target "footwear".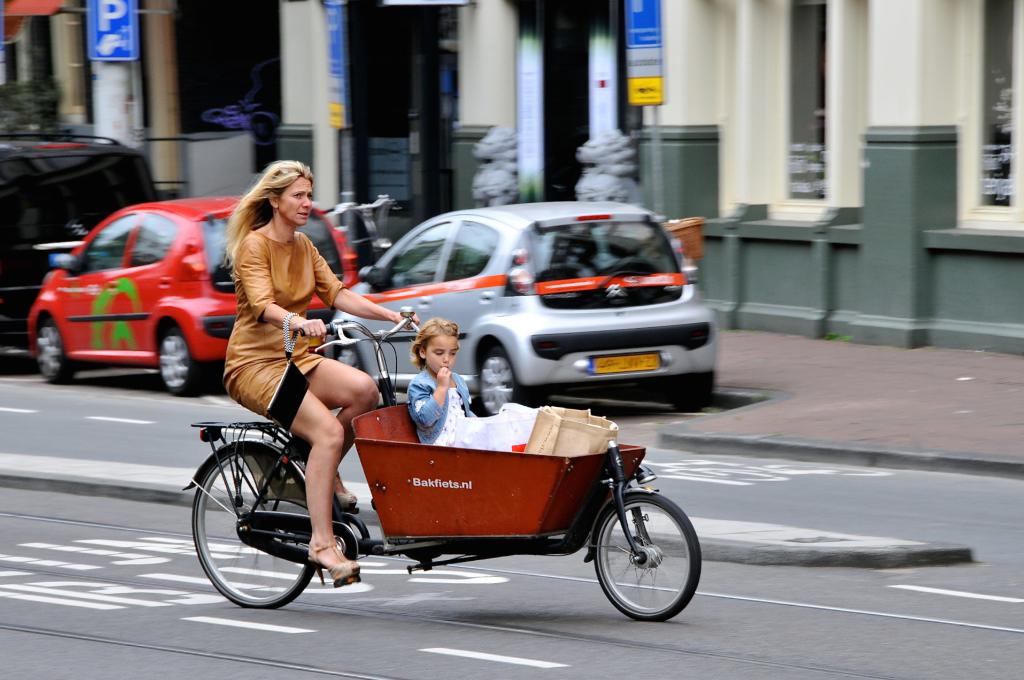
Target region: x1=309 y1=540 x2=358 y2=587.
